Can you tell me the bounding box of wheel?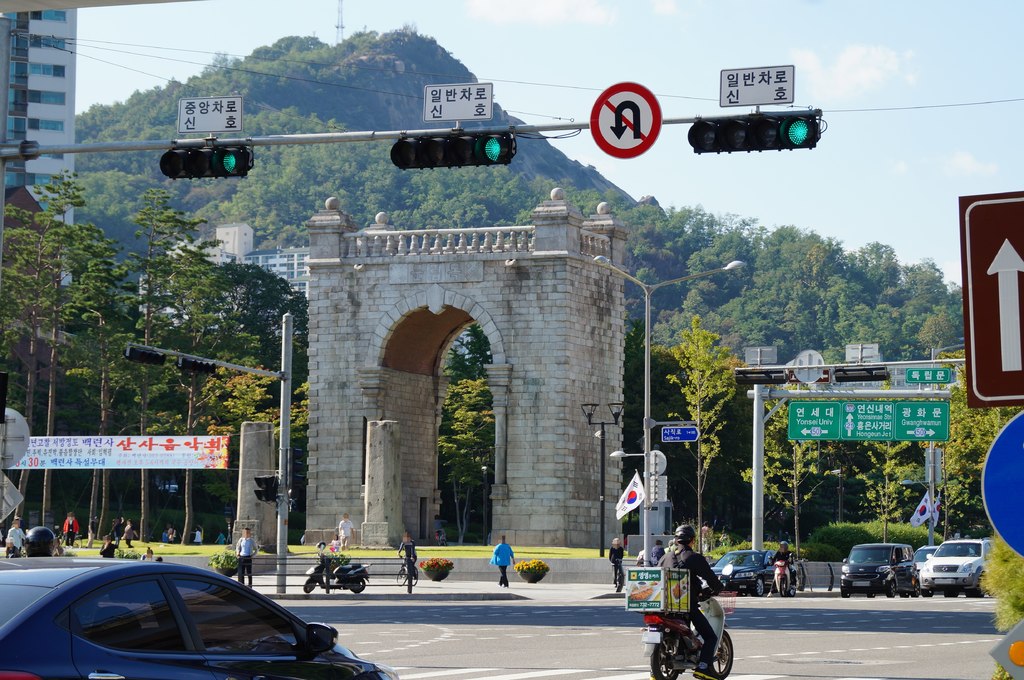
[left=341, top=576, right=369, bottom=594].
